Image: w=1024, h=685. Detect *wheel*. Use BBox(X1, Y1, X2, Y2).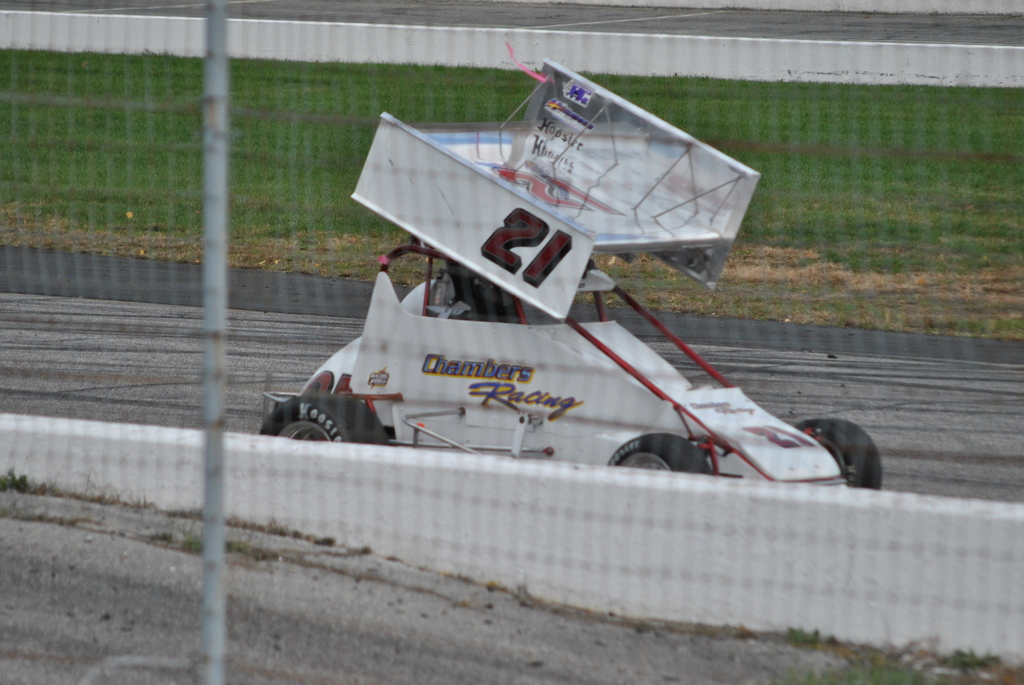
BBox(601, 430, 717, 479).
